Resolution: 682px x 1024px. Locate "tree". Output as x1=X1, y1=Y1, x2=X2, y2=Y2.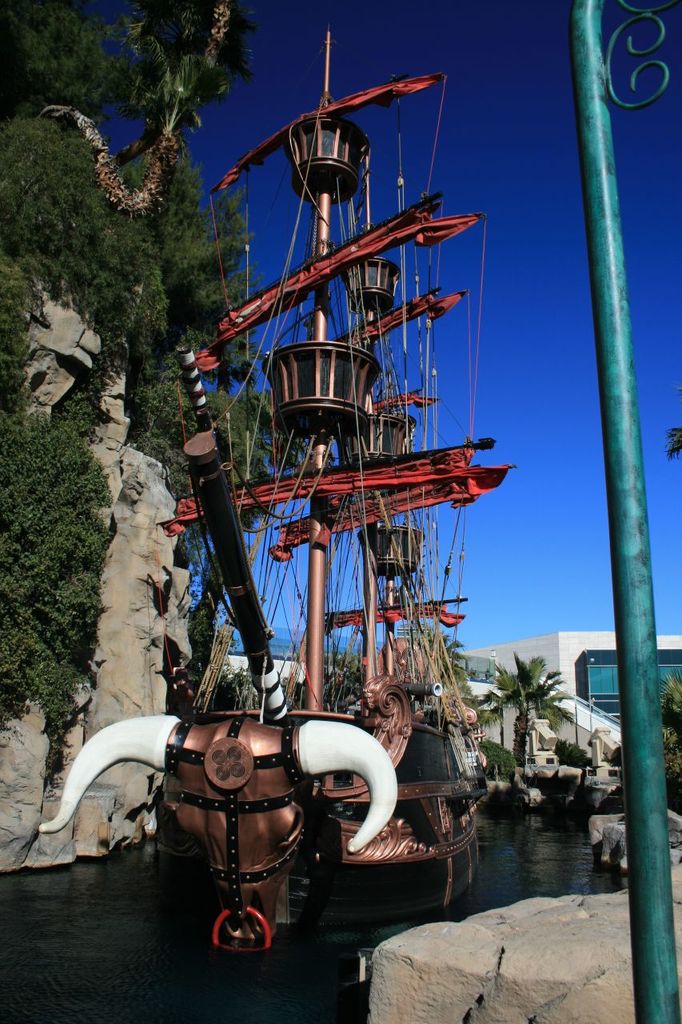
x1=664, y1=418, x2=681, y2=458.
